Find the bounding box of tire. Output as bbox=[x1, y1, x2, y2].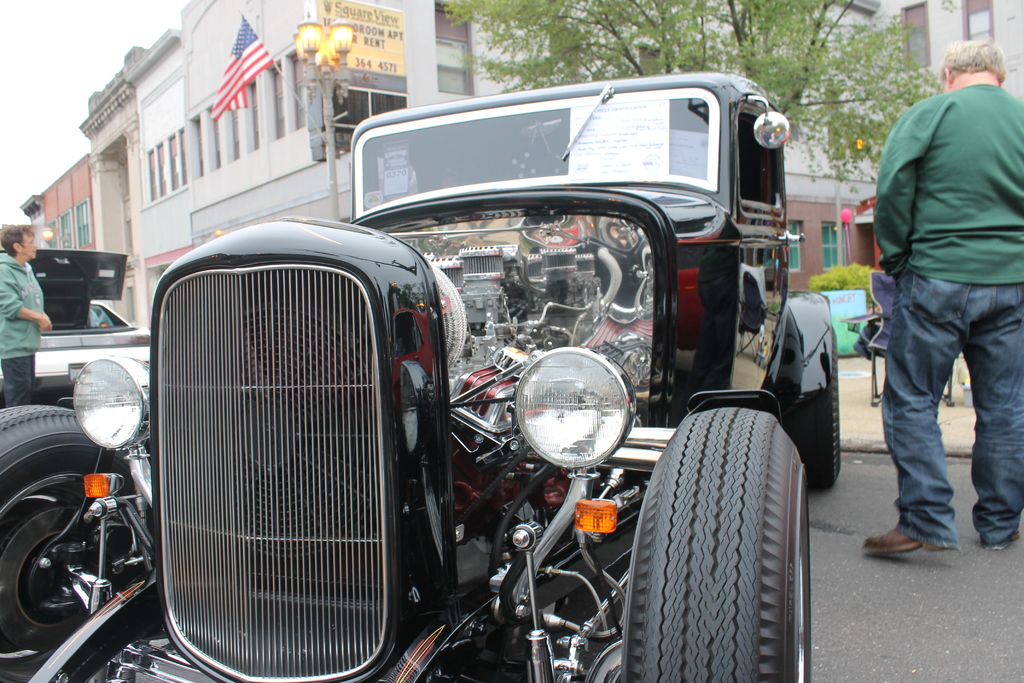
bbox=[637, 393, 822, 676].
